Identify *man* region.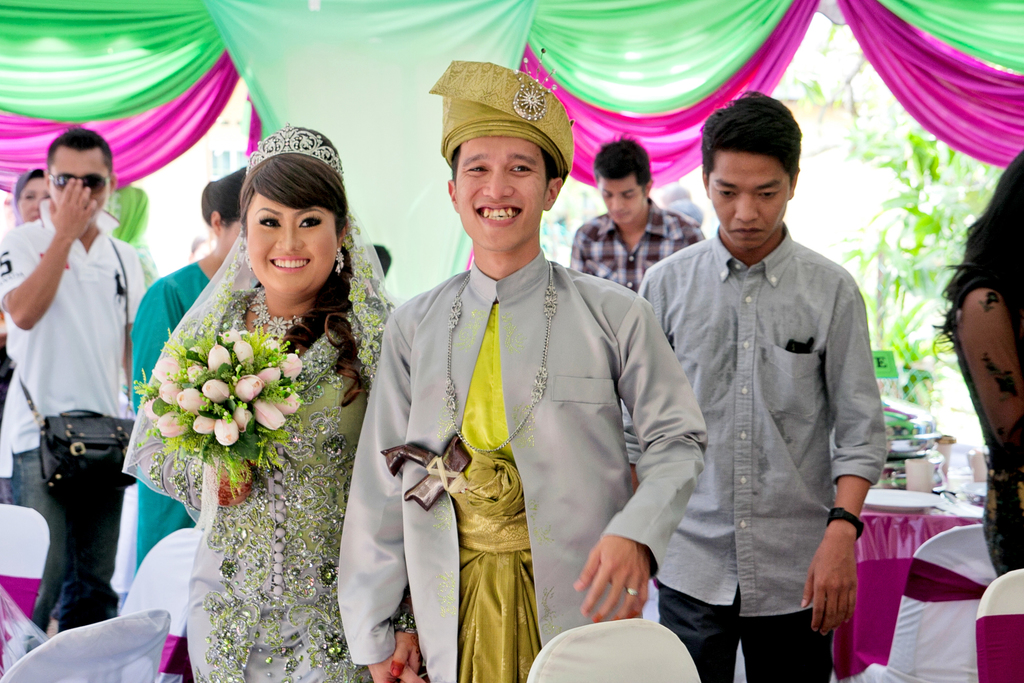
Region: locate(661, 183, 695, 208).
